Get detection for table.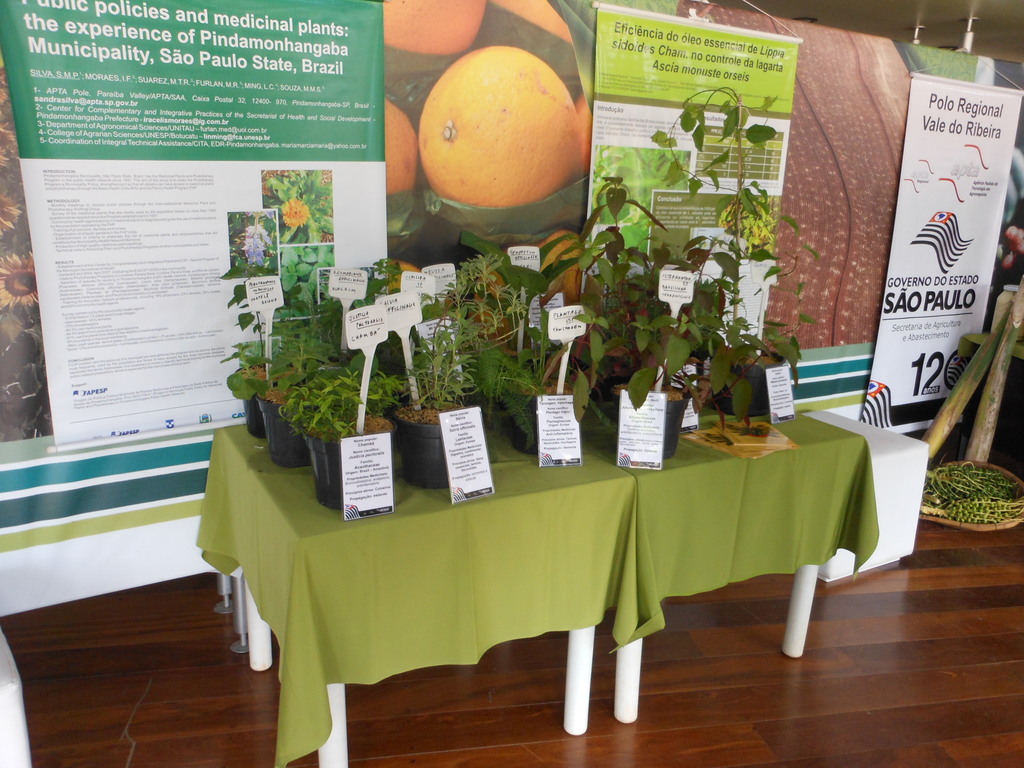
Detection: BBox(235, 385, 836, 743).
